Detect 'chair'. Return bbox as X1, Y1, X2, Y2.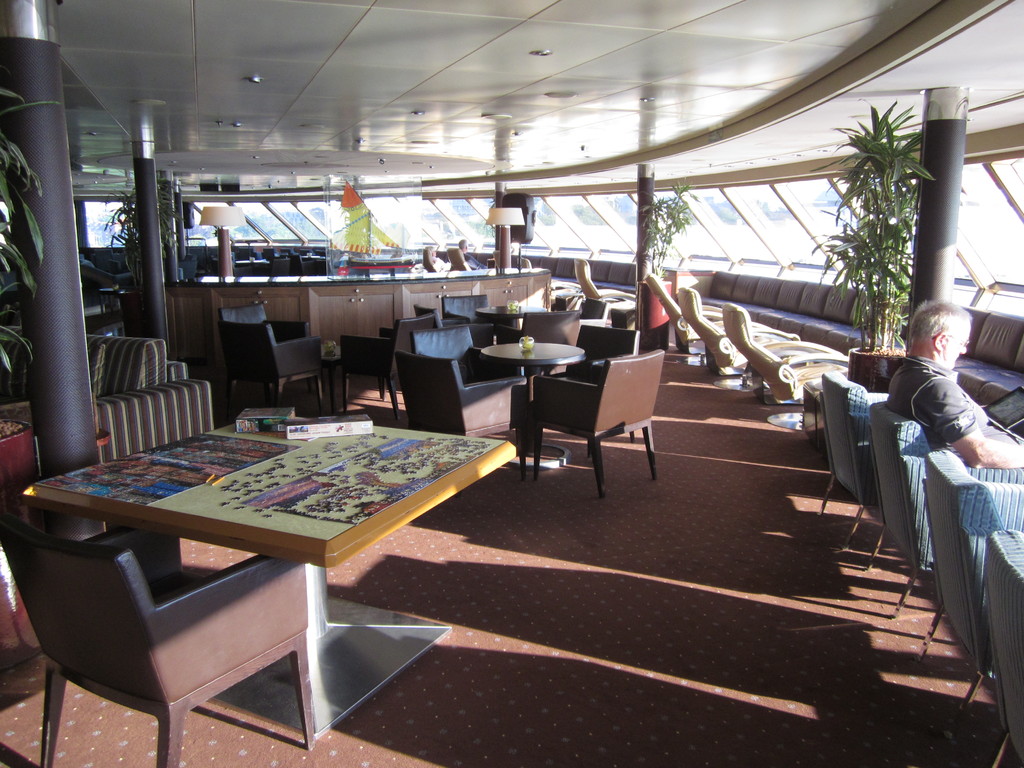
538, 321, 641, 452.
